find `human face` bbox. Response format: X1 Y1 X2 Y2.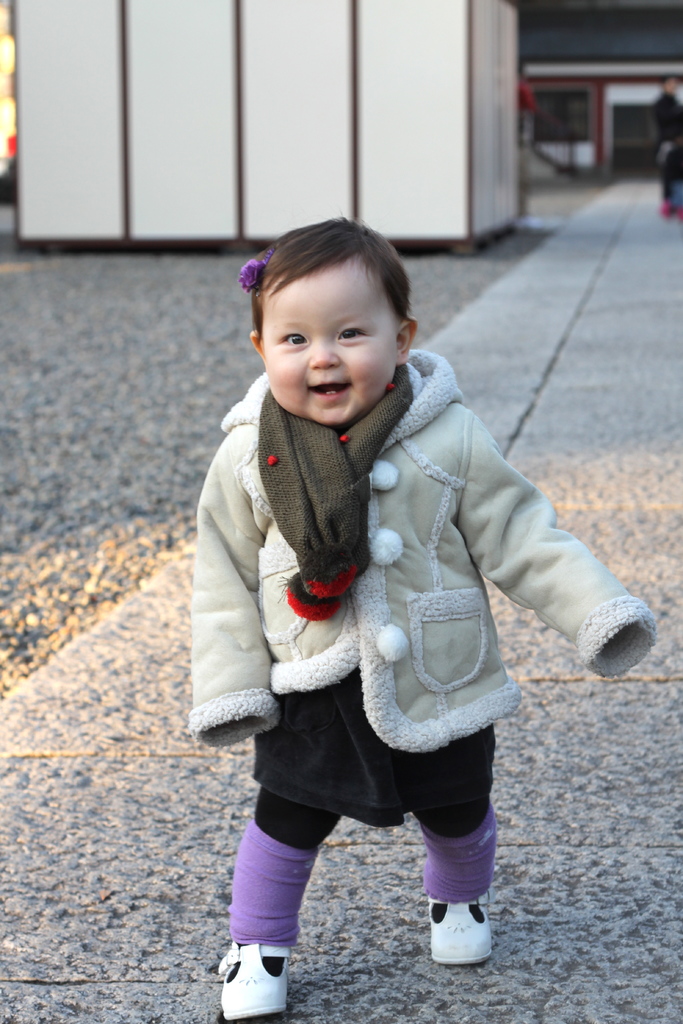
263 265 396 426.
